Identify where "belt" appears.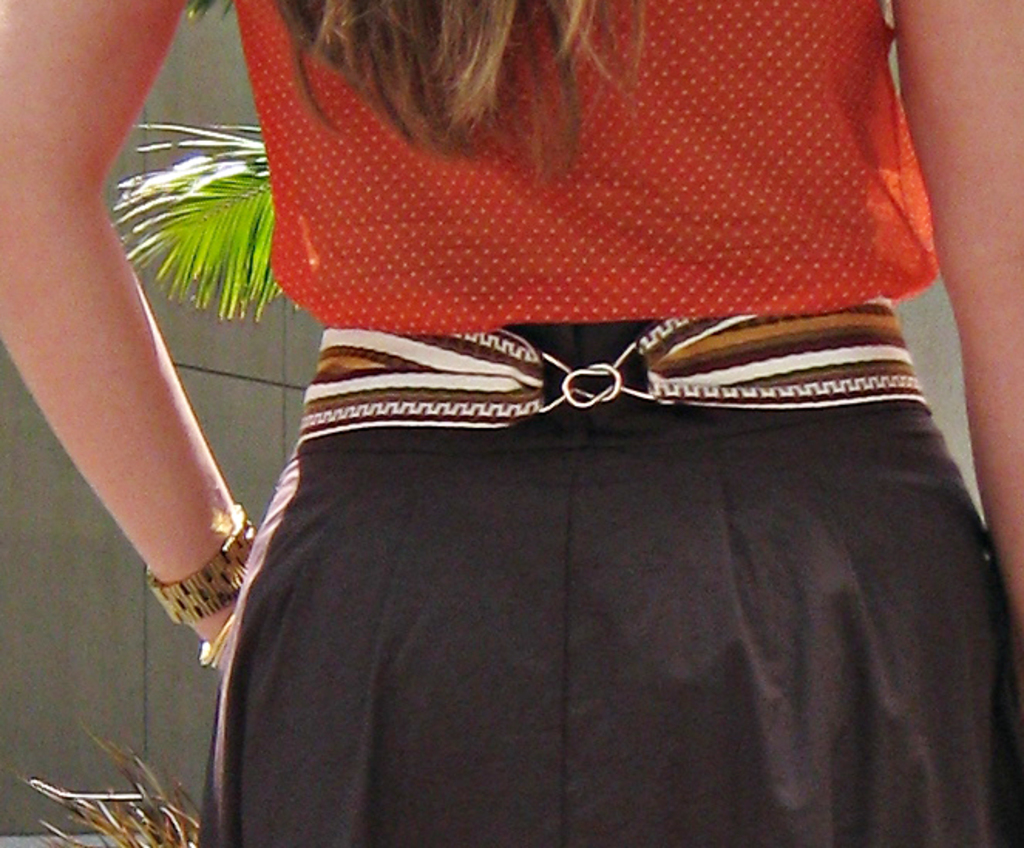
Appears at x1=292, y1=300, x2=931, y2=443.
